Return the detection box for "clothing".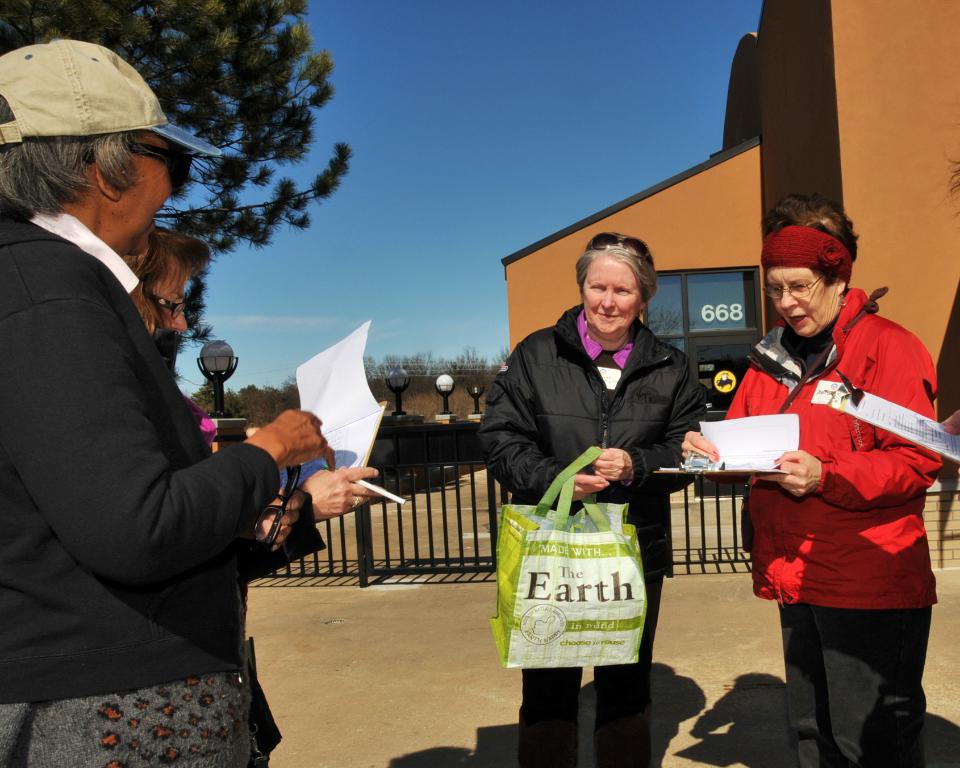
bbox(0, 210, 280, 767).
